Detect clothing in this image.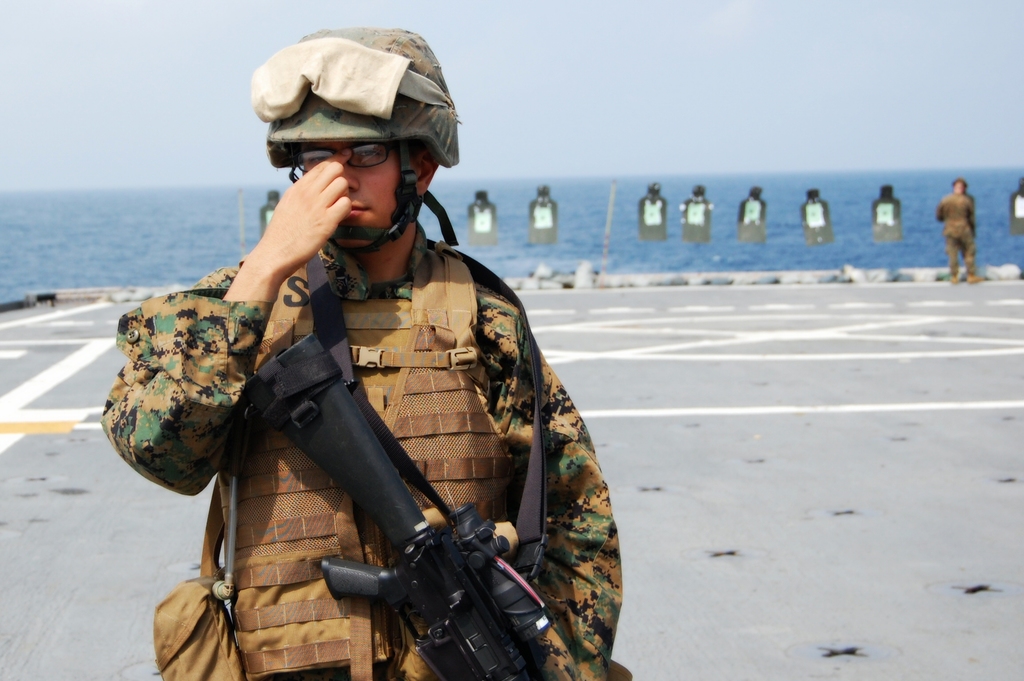
Detection: 934, 193, 979, 286.
